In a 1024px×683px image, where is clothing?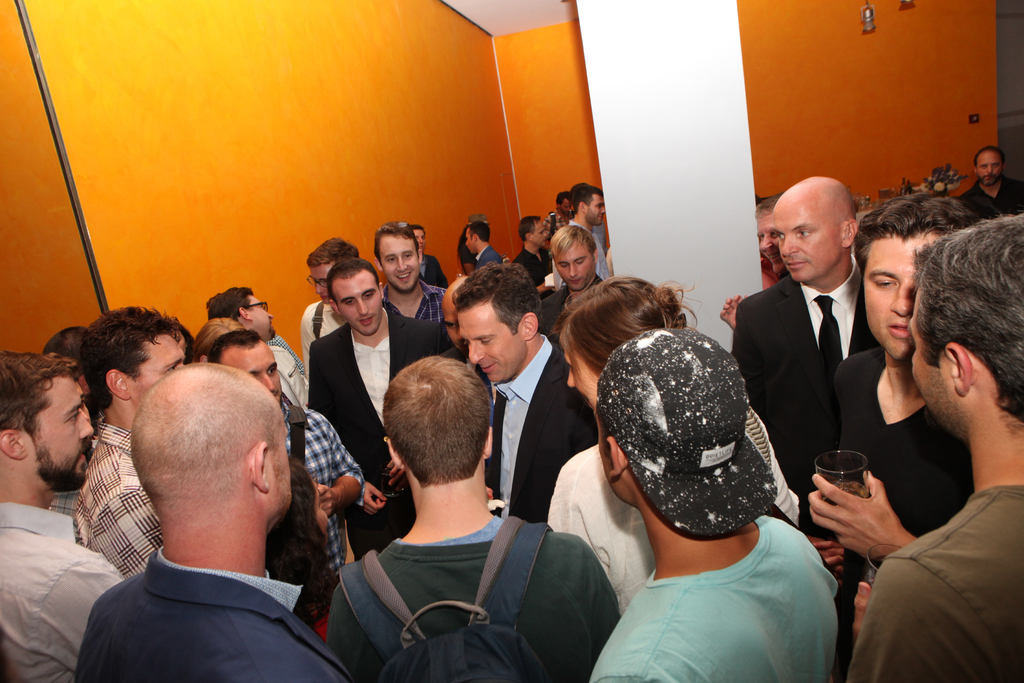
298/293/337/384.
